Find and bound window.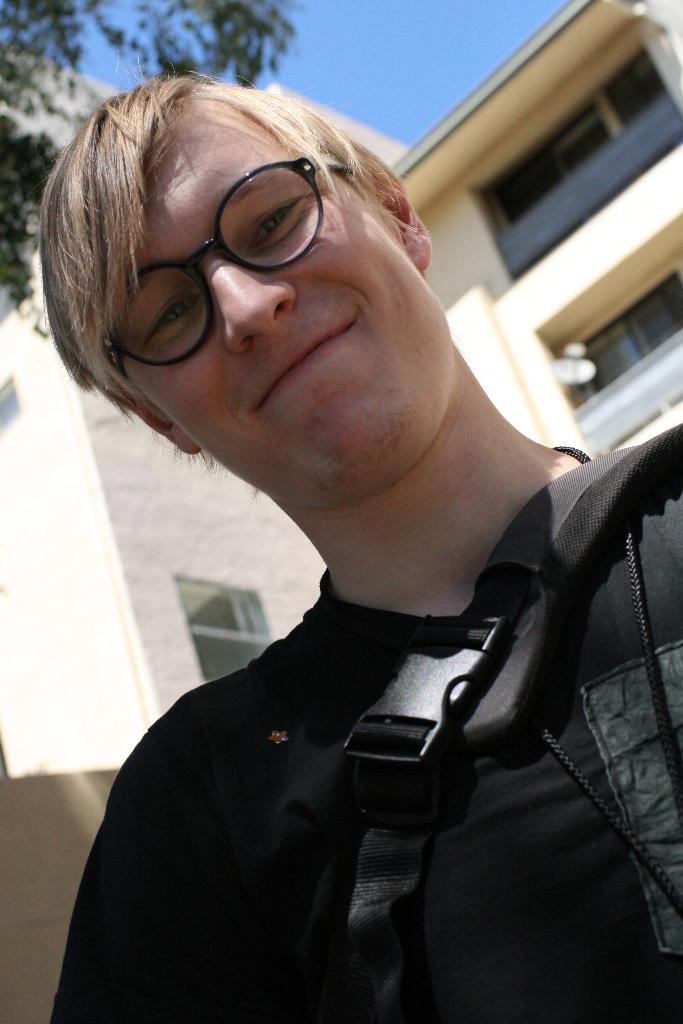
Bound: l=568, t=271, r=682, b=404.
